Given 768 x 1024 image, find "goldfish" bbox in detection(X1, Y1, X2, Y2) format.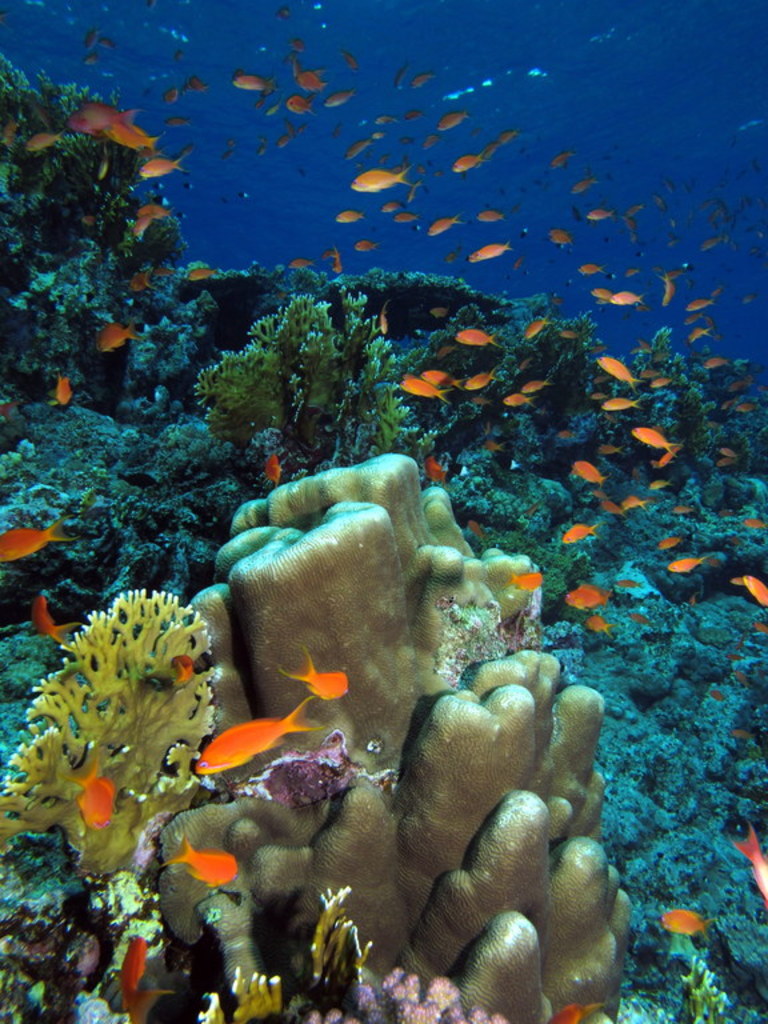
detection(61, 753, 113, 835).
